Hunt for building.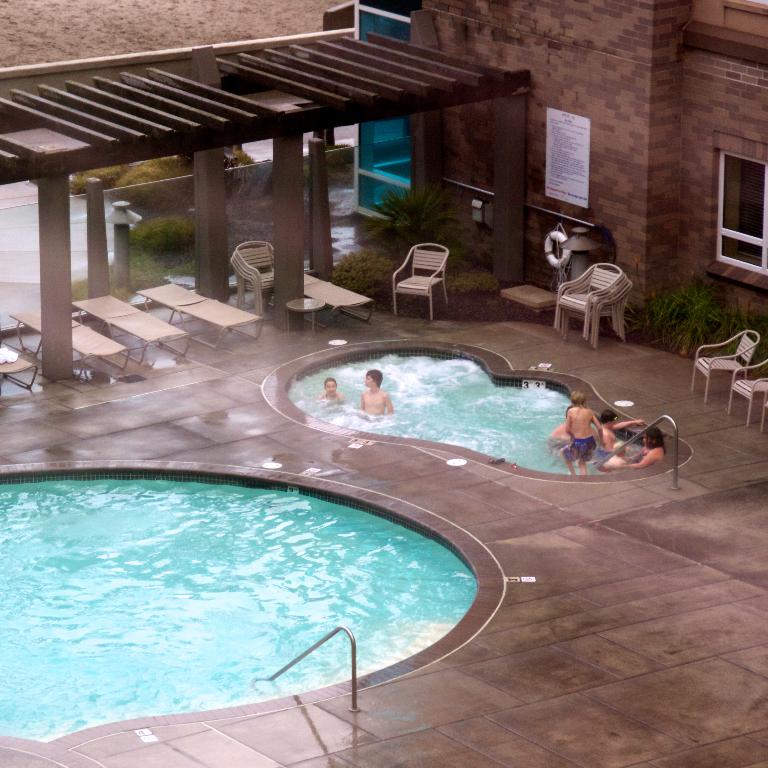
Hunted down at box=[0, 0, 767, 767].
